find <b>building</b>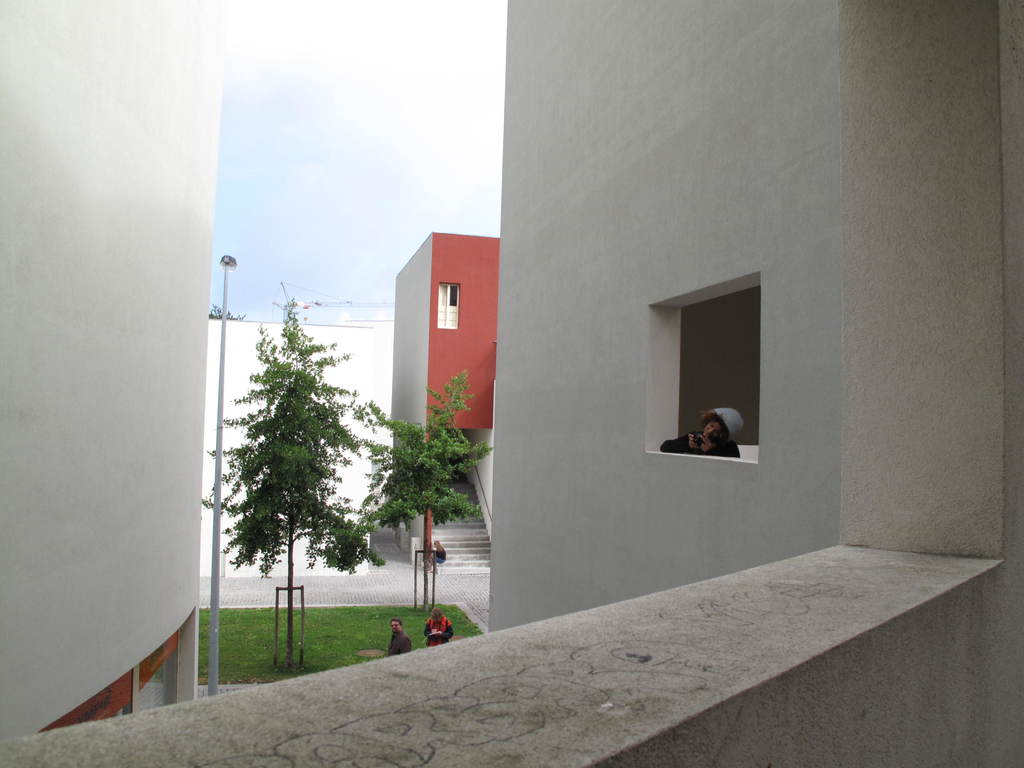
0:0:1023:767
